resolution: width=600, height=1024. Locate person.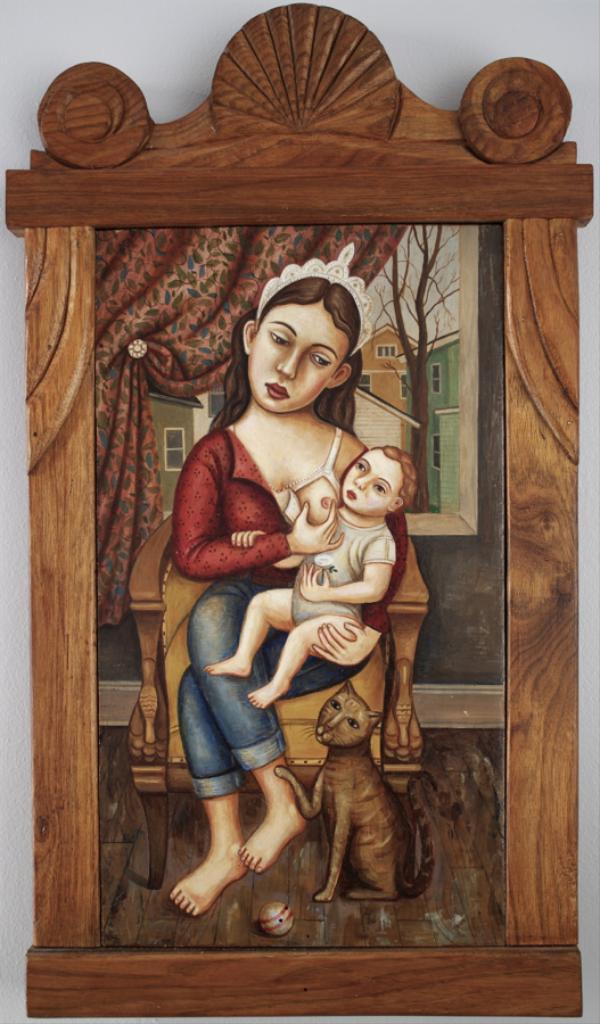
[x1=196, y1=440, x2=413, y2=704].
